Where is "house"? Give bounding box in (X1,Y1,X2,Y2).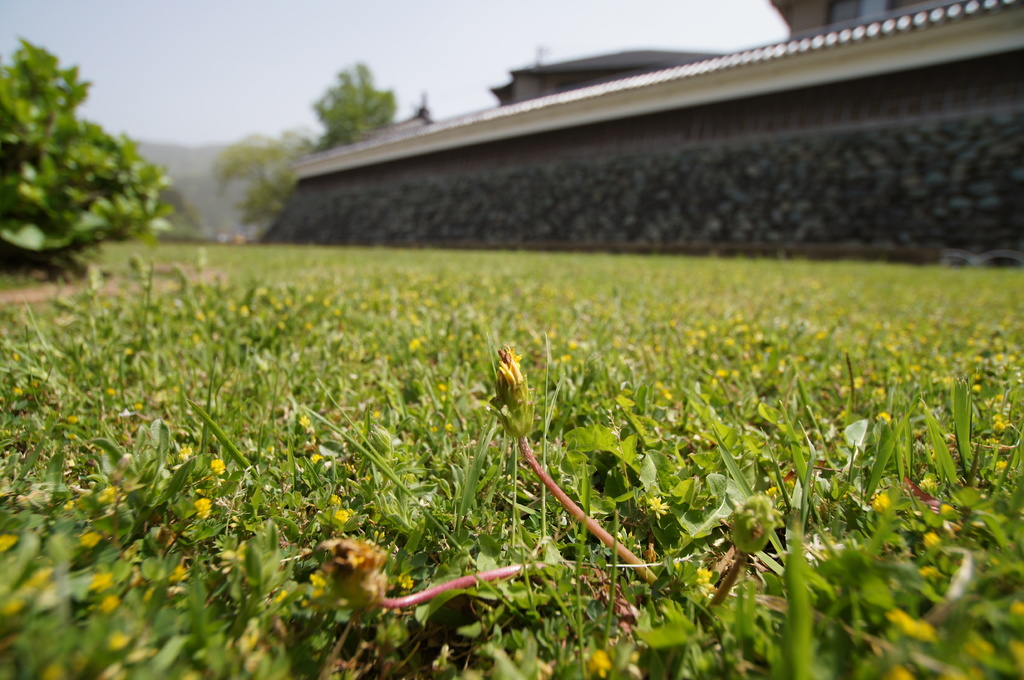
(252,0,1023,274).
